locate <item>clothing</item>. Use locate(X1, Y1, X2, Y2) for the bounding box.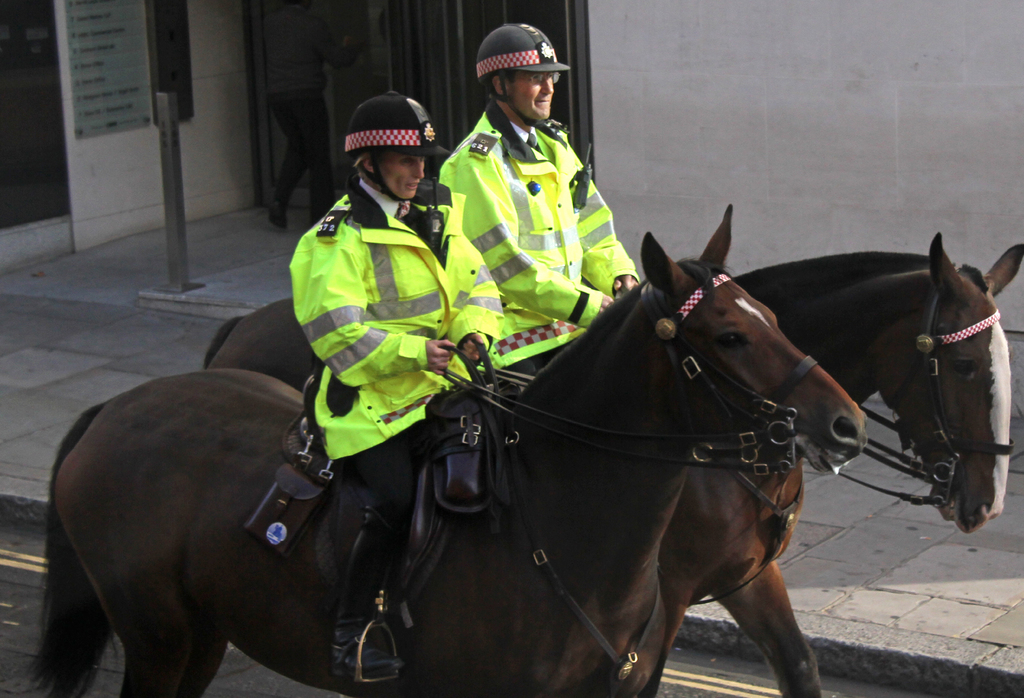
locate(435, 102, 632, 370).
